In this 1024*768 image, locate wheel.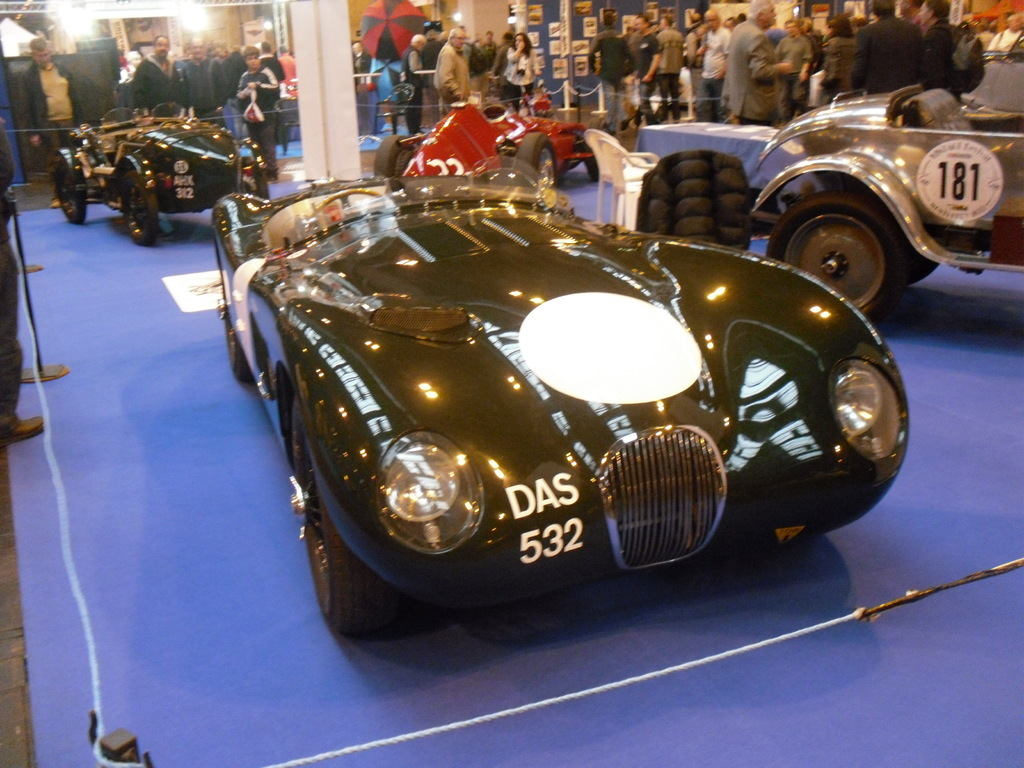
Bounding box: [880,191,937,281].
